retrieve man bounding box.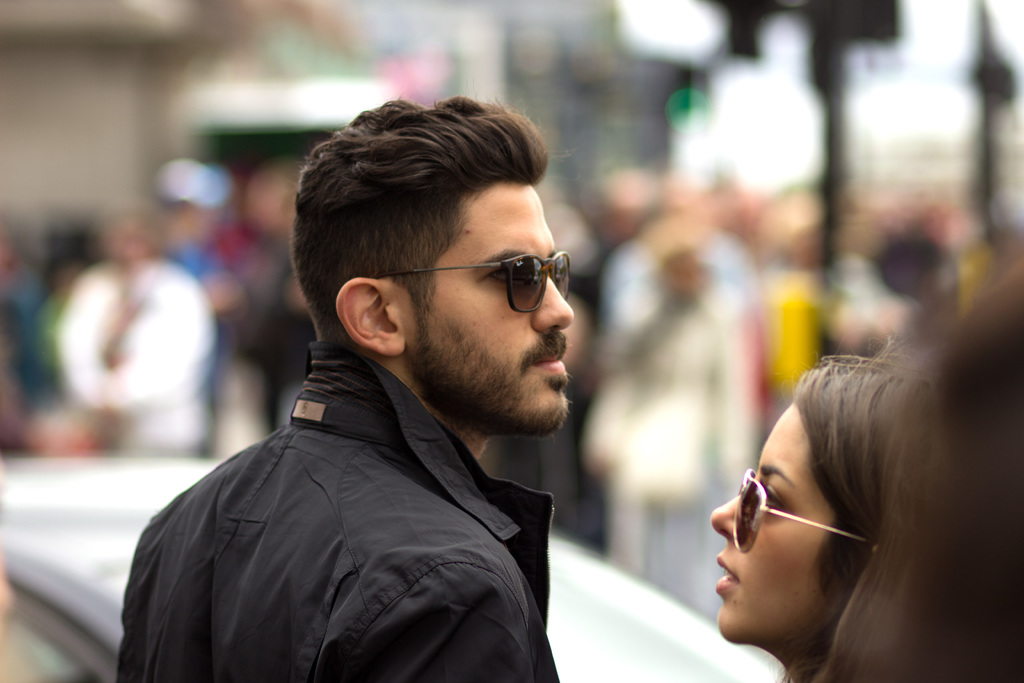
Bounding box: select_region(112, 112, 674, 680).
